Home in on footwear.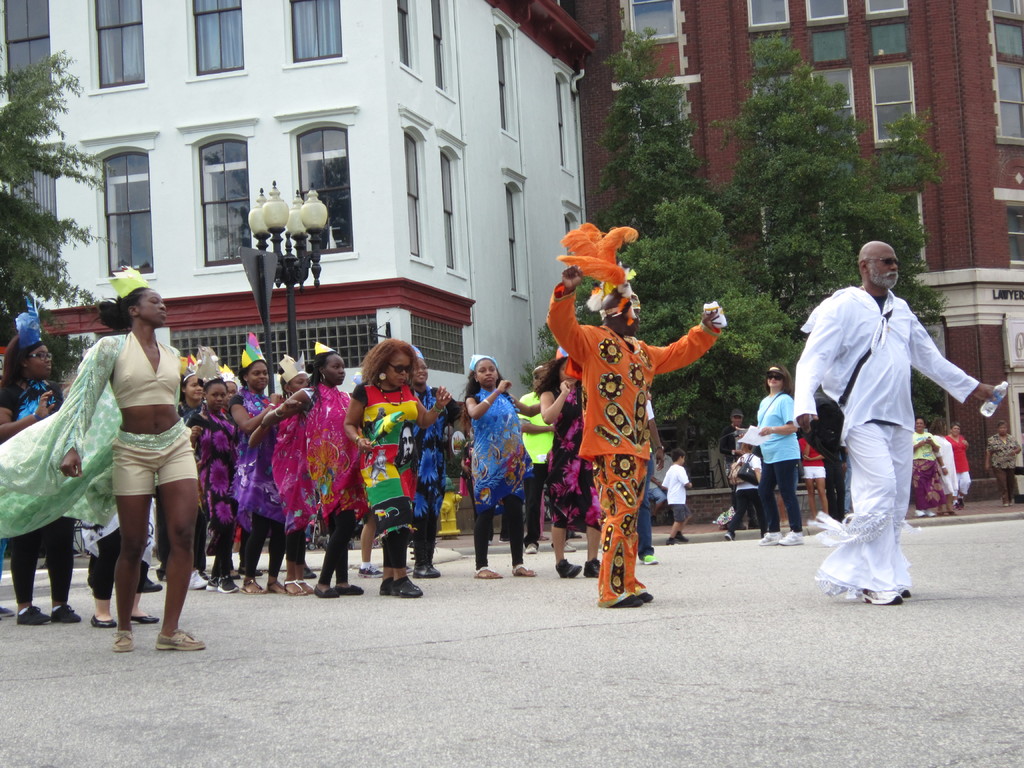
Homed in at [264, 573, 287, 597].
